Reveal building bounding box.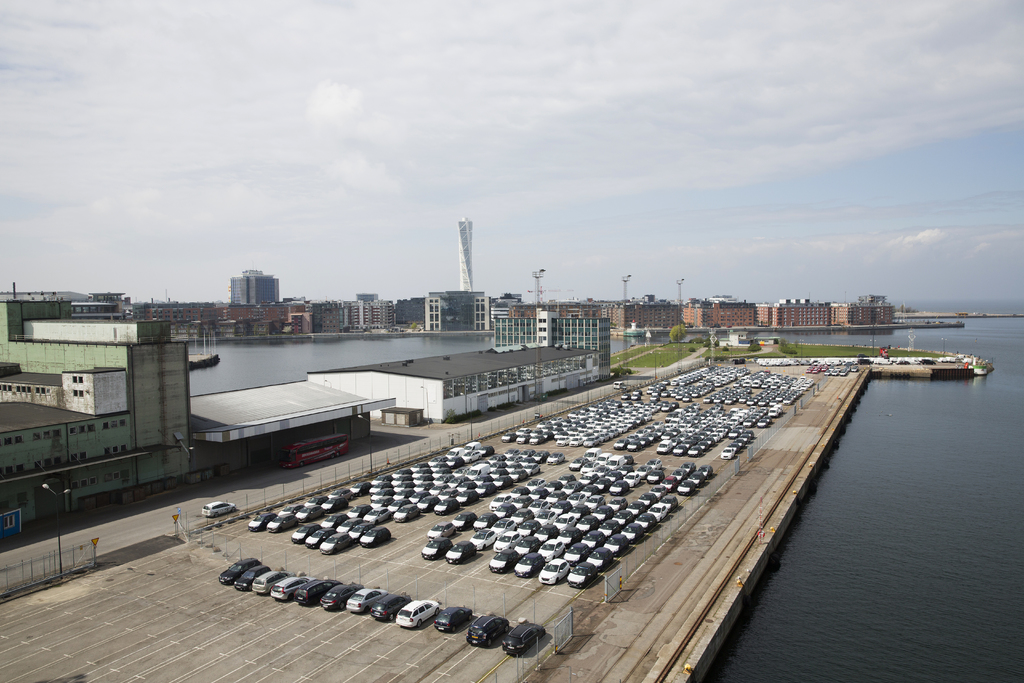
Revealed: x1=230 y1=261 x2=279 y2=304.
